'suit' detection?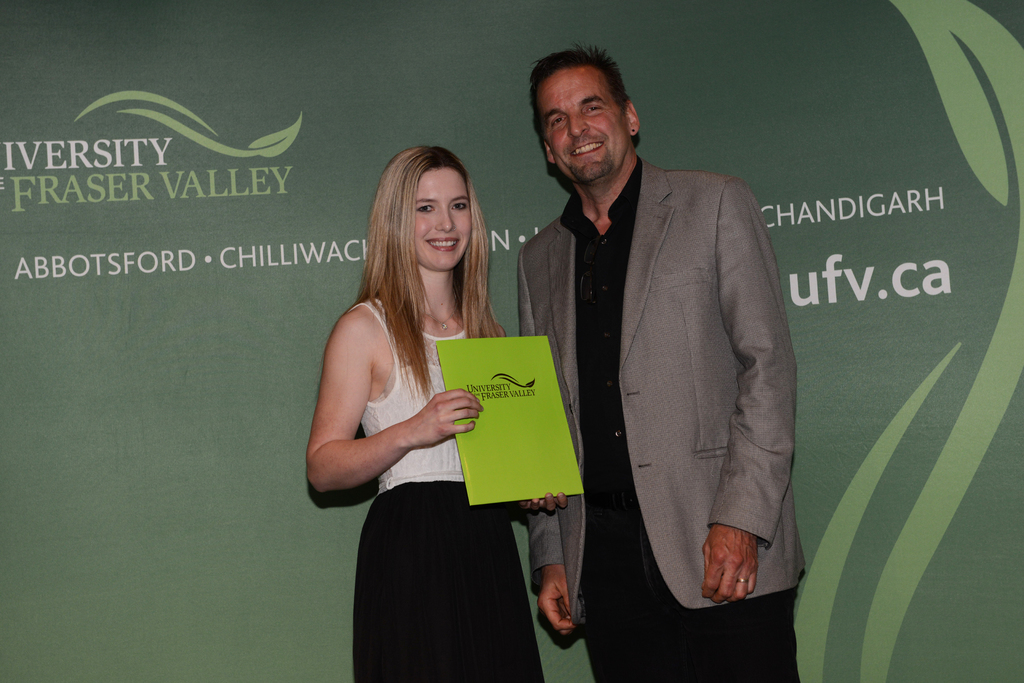
(x1=518, y1=156, x2=808, y2=627)
